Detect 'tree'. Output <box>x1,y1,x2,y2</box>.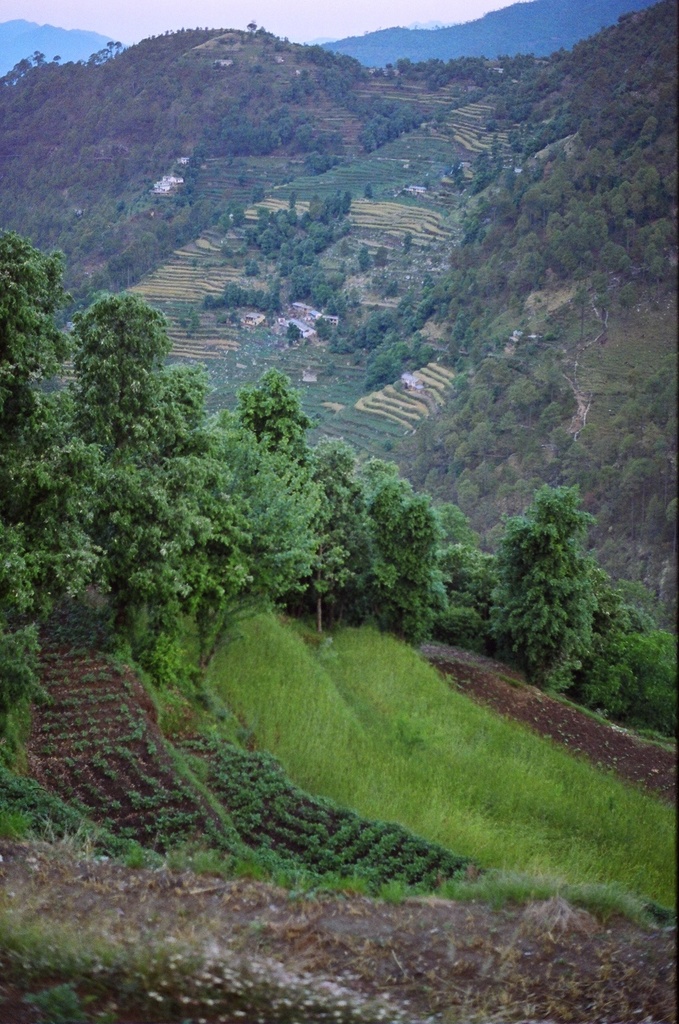
<box>50,296,186,655</box>.
